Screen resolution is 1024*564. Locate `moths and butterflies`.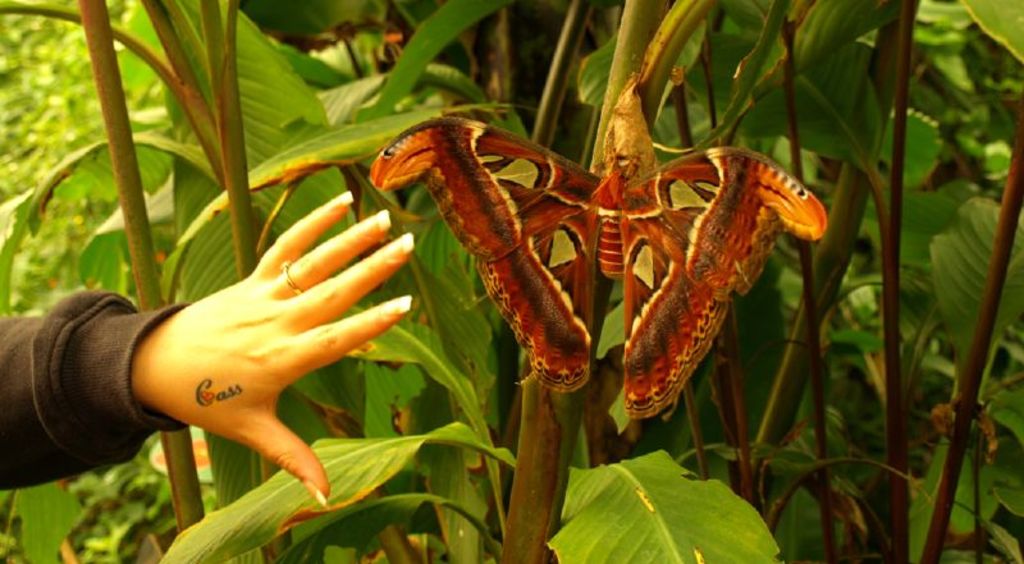
(left=367, top=111, right=832, bottom=421).
